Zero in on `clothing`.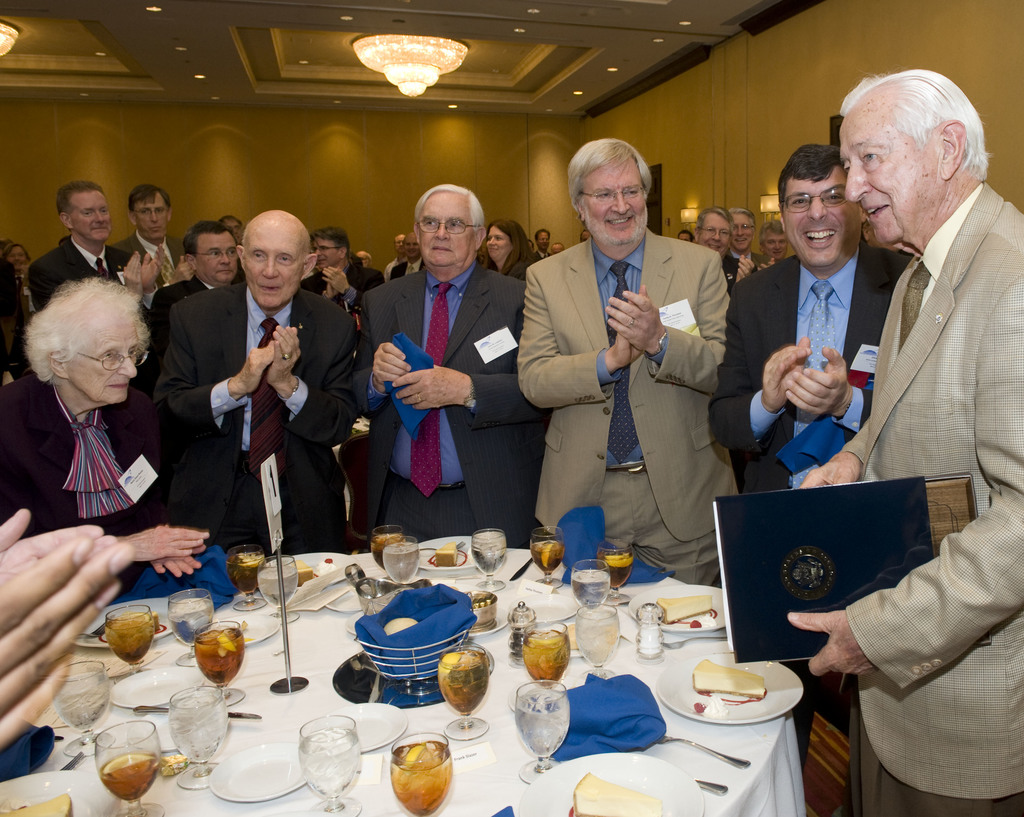
Zeroed in: crop(0, 391, 195, 541).
